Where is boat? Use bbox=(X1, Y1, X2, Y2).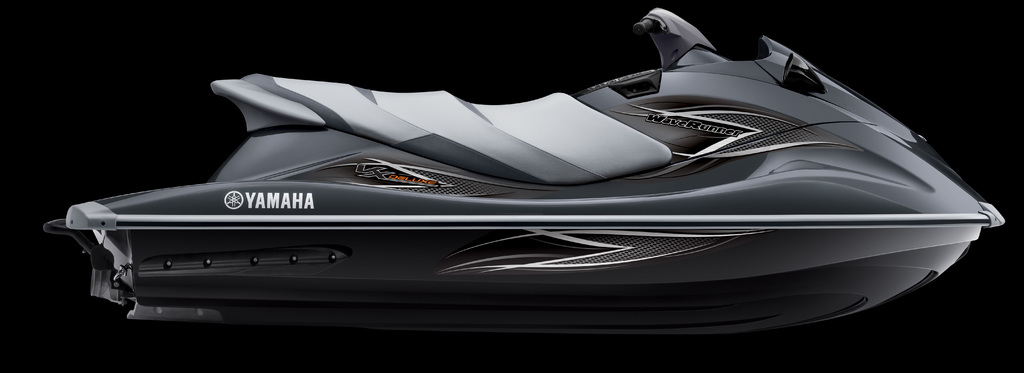
bbox=(44, 3, 1004, 339).
